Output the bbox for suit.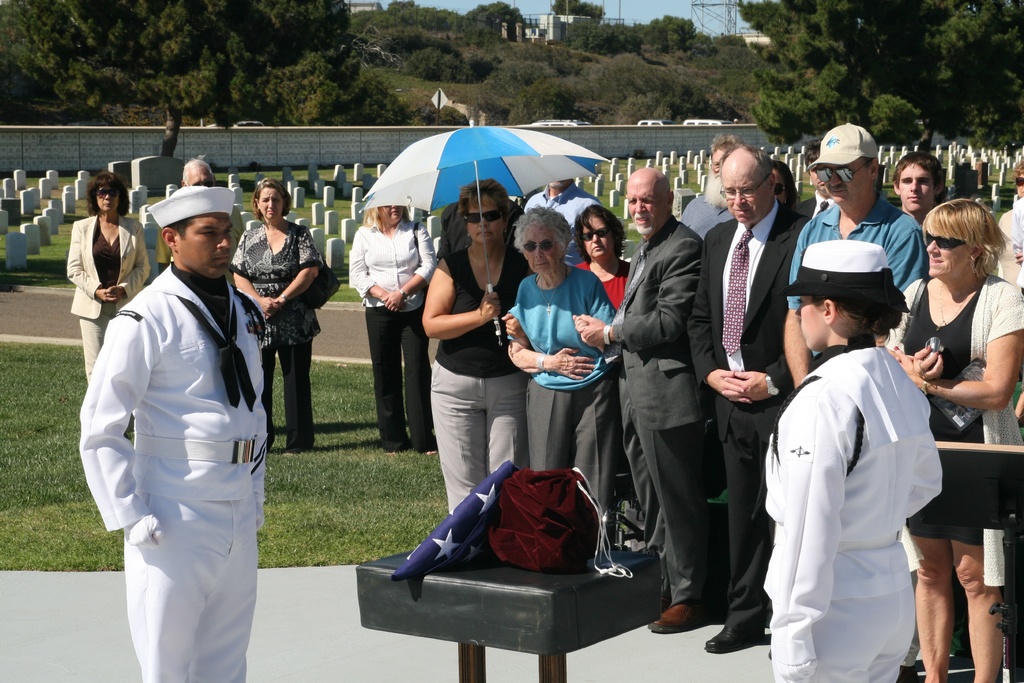
pyautogui.locateOnScreen(688, 195, 814, 636).
